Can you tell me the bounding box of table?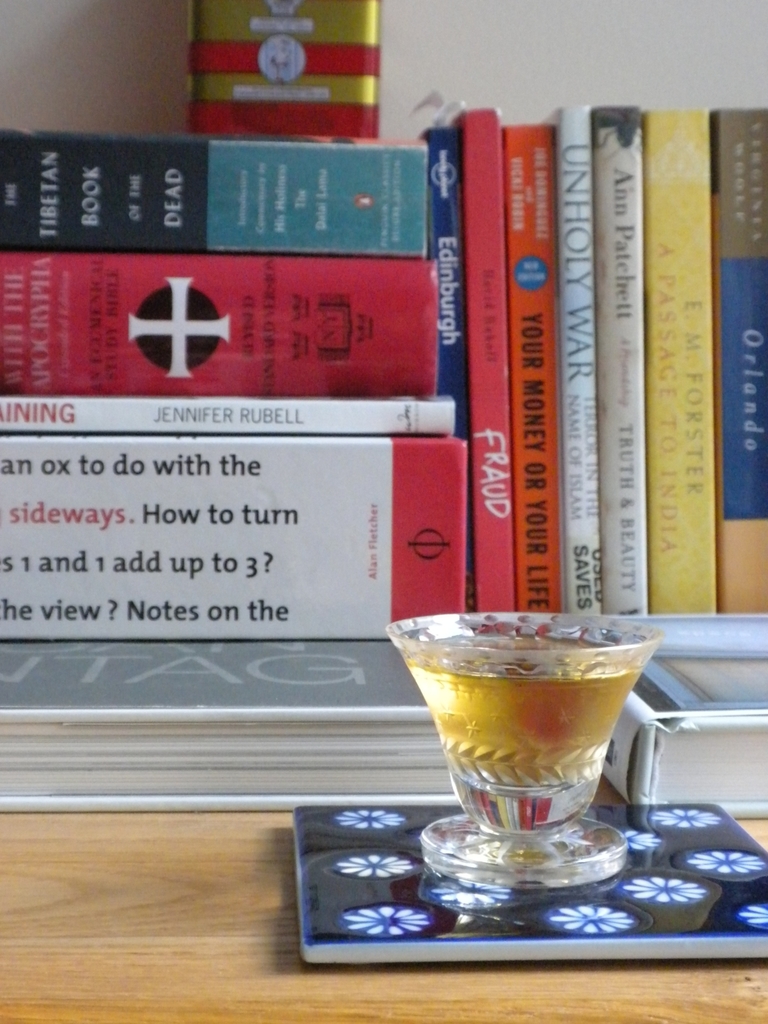
x1=0, y1=806, x2=767, y2=1023.
